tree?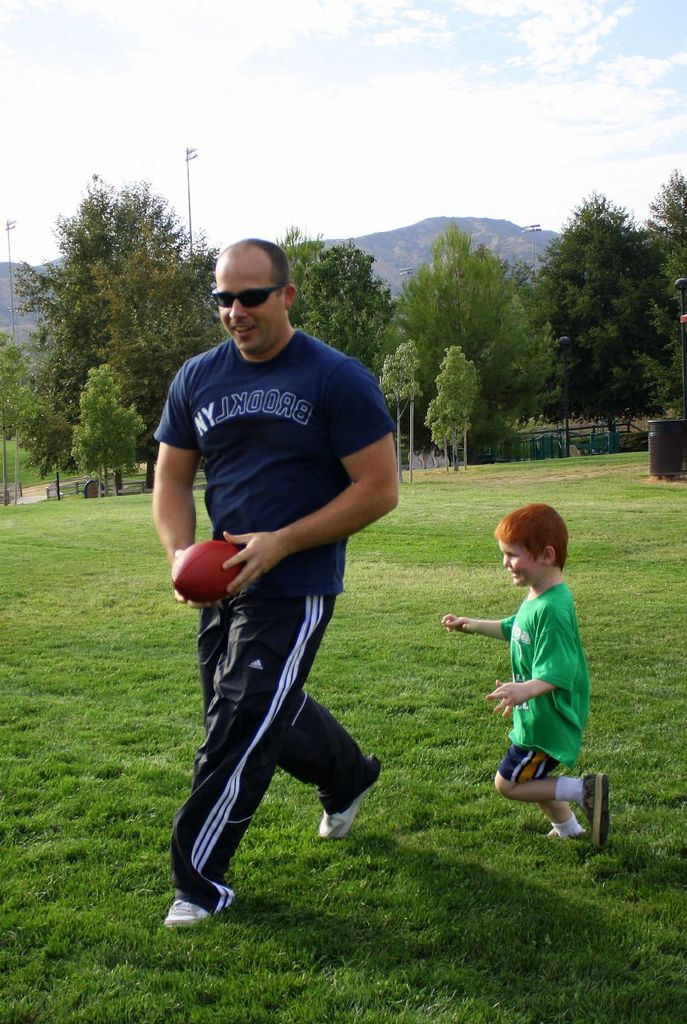
bbox(378, 222, 561, 450)
